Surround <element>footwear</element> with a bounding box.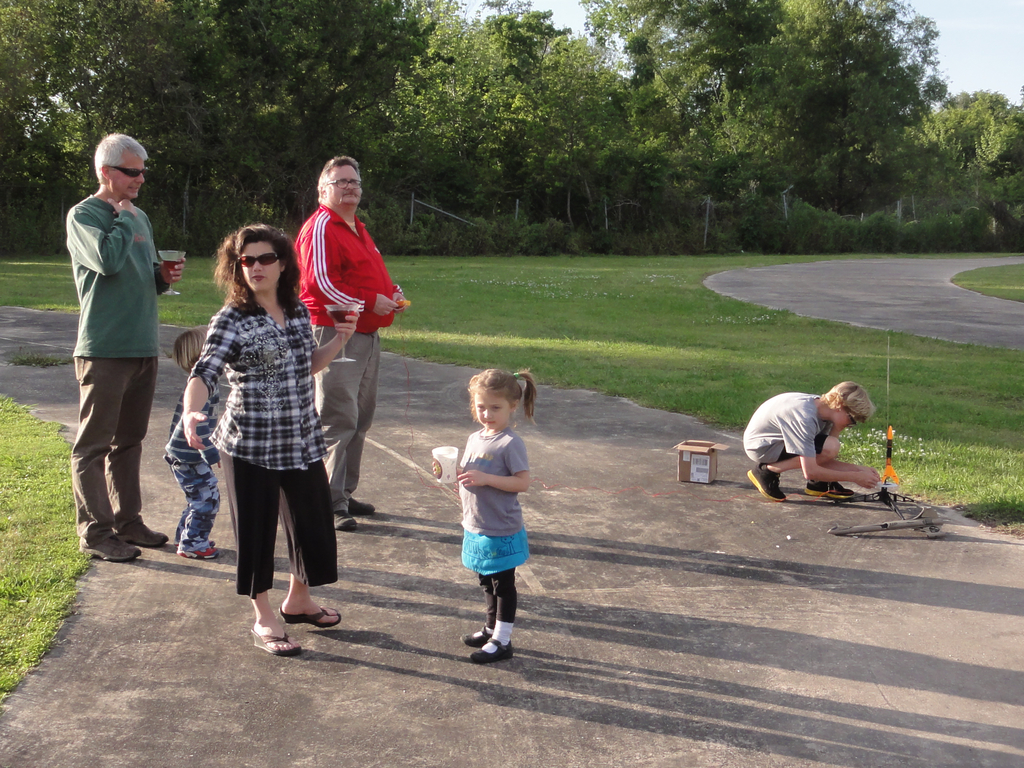
x1=348, y1=496, x2=375, y2=516.
